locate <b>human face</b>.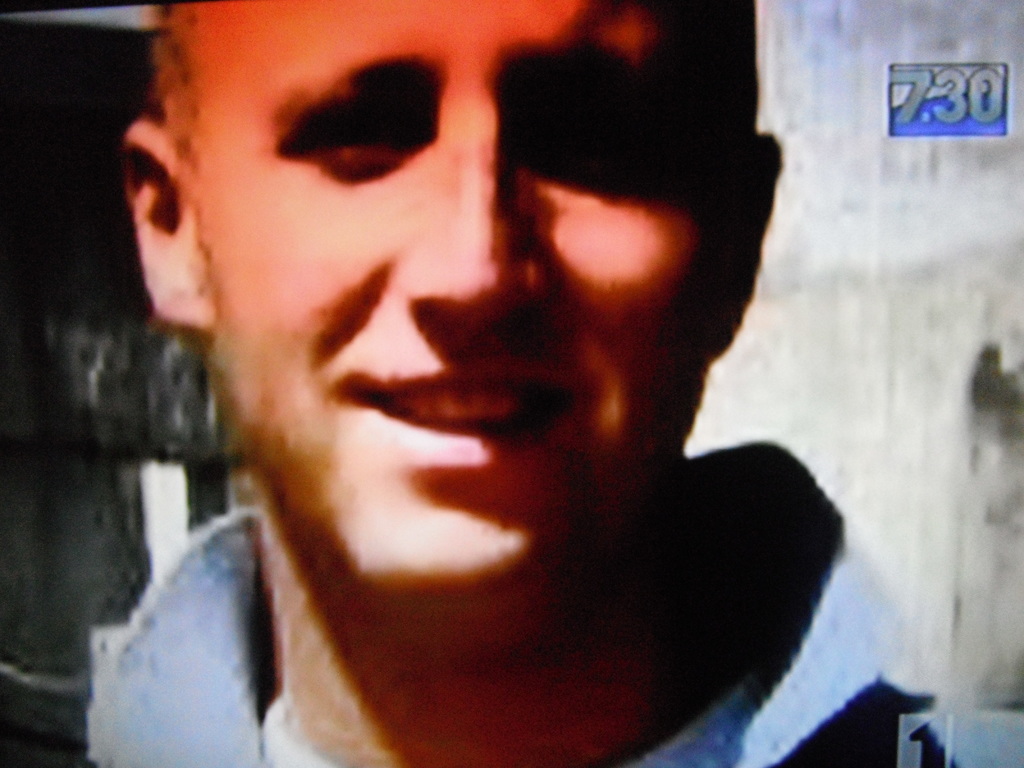
Bounding box: left=186, top=0, right=721, bottom=589.
